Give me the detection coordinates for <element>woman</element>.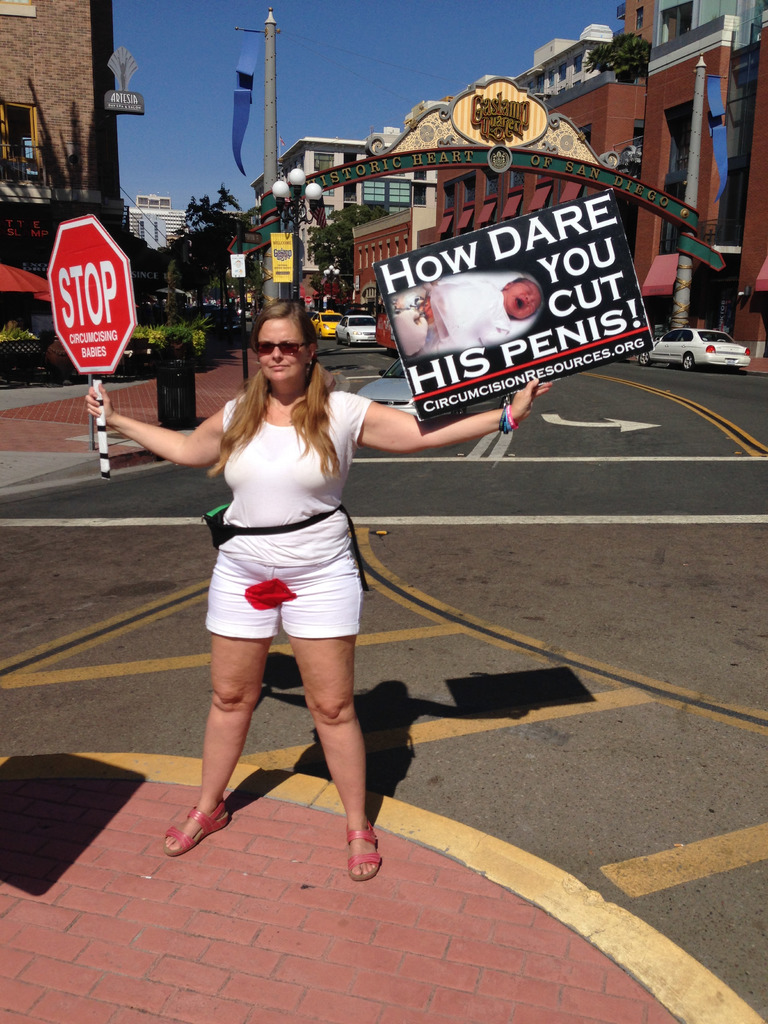
Rect(88, 301, 557, 884).
